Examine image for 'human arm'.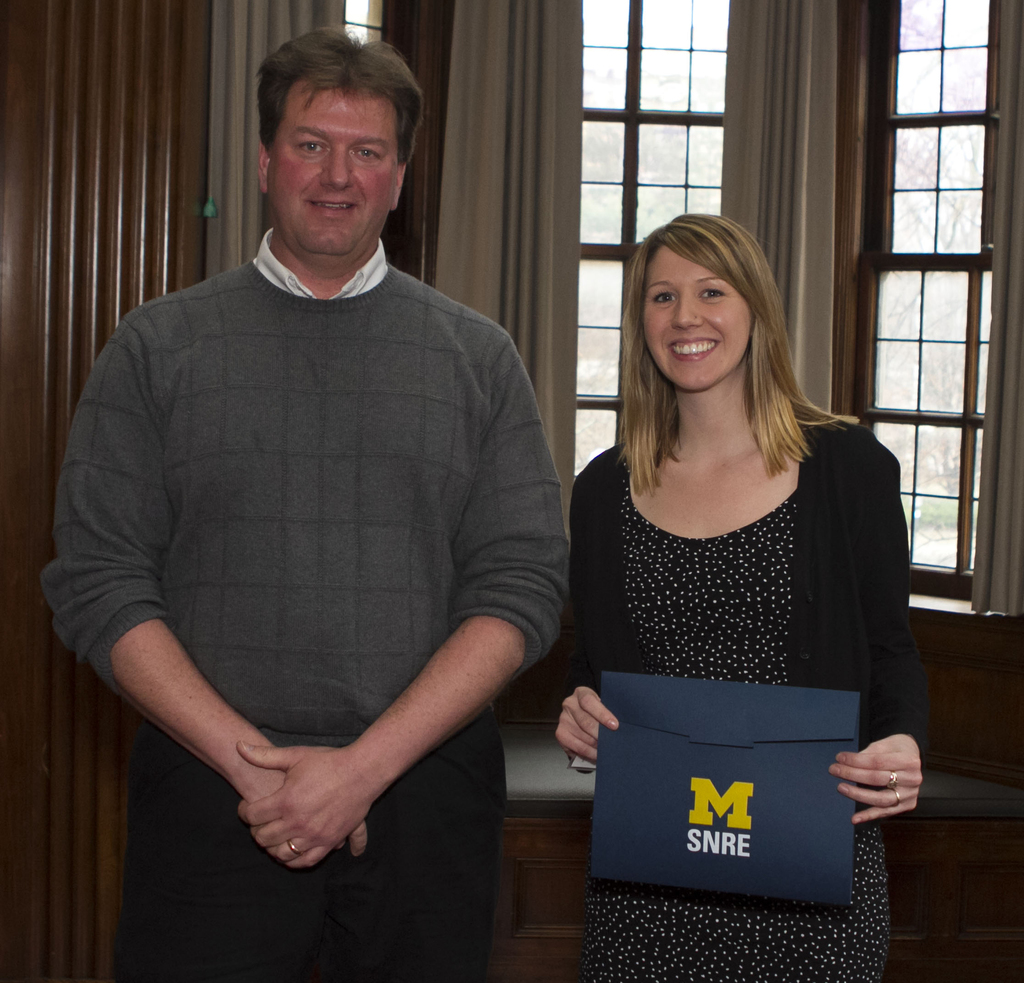
Examination result: 831 450 923 824.
